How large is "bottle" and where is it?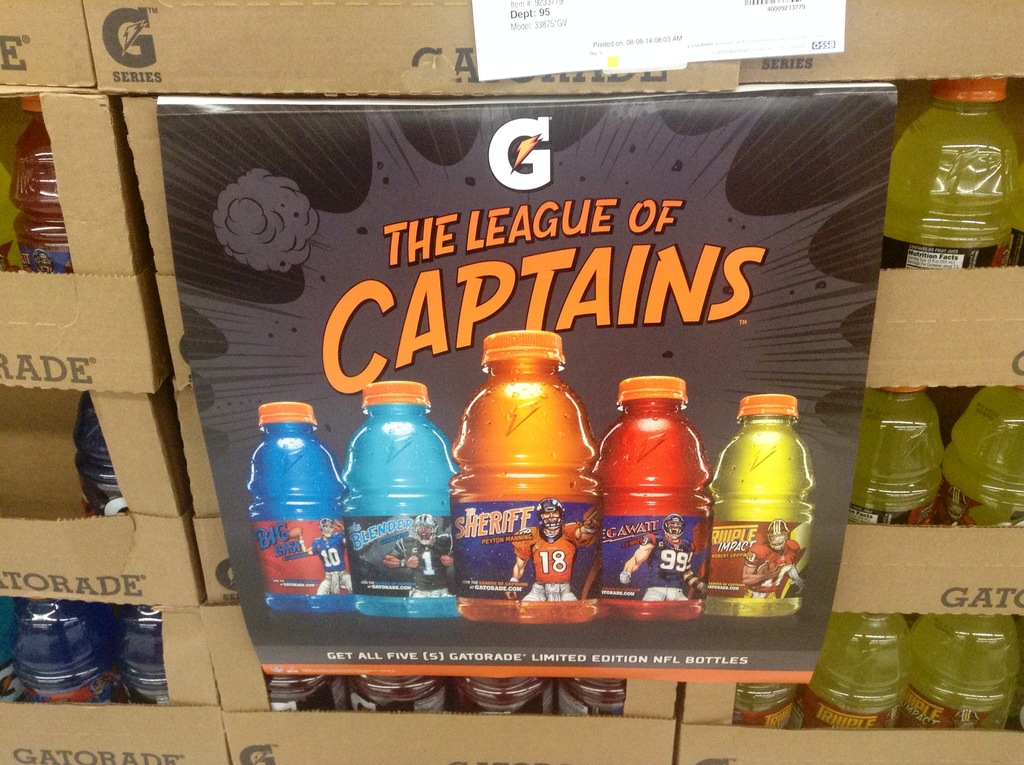
Bounding box: (left=591, top=372, right=716, bottom=622).
